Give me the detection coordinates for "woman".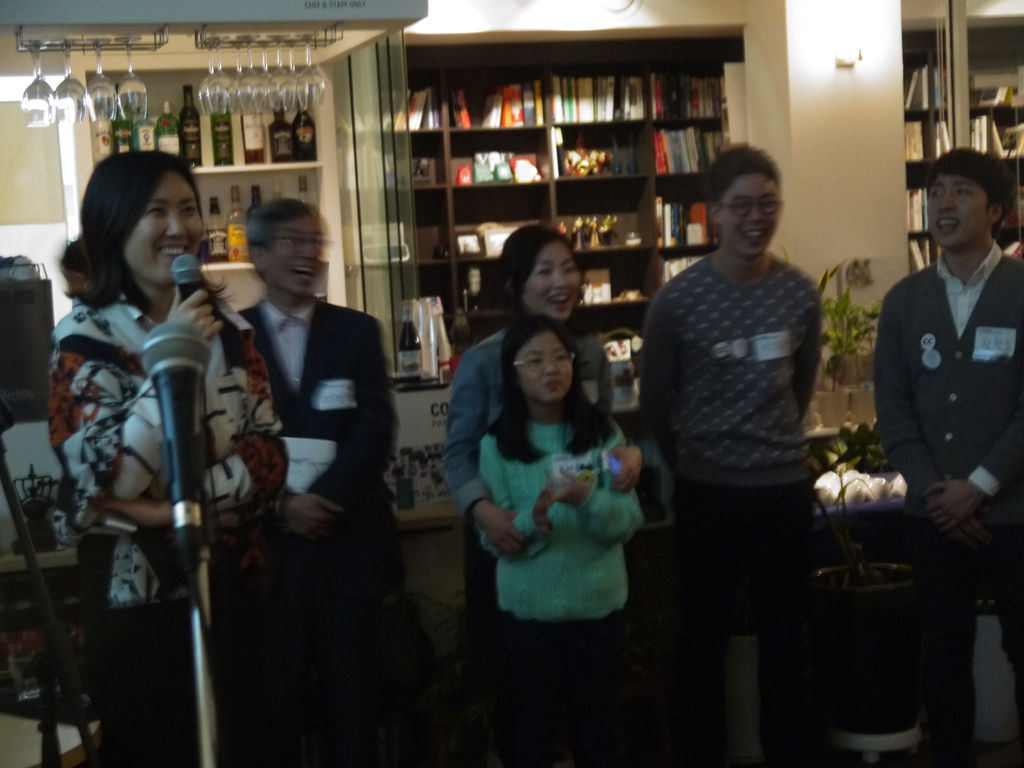
Rect(51, 148, 284, 767).
